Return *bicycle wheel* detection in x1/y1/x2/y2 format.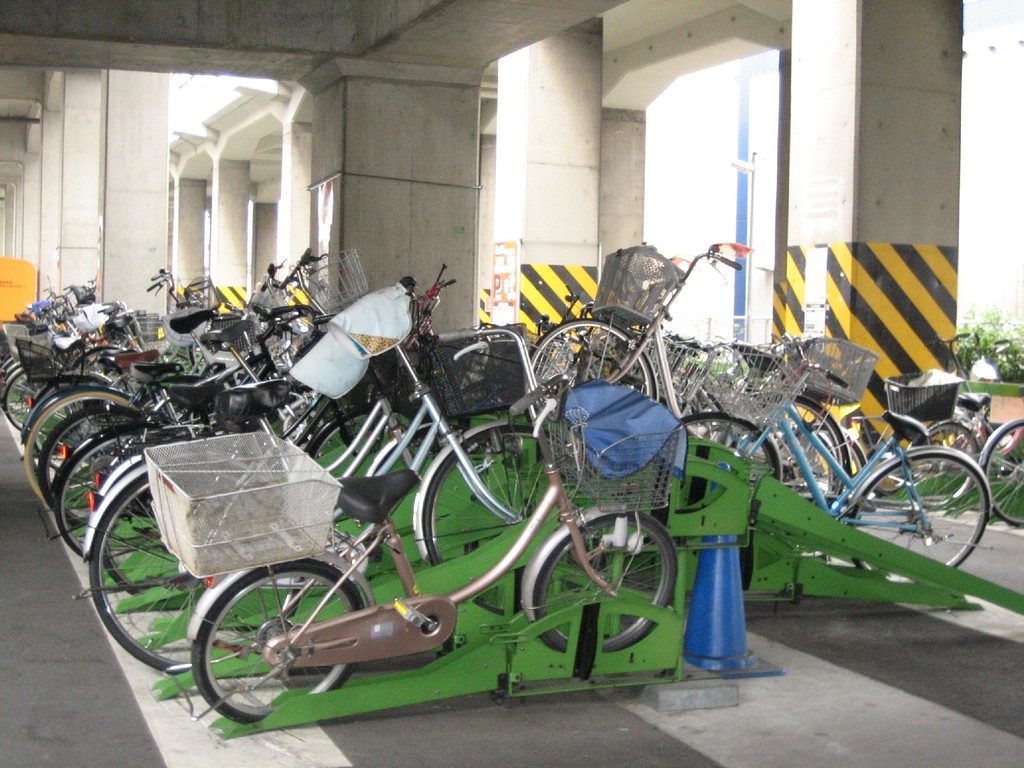
423/423/596/569.
